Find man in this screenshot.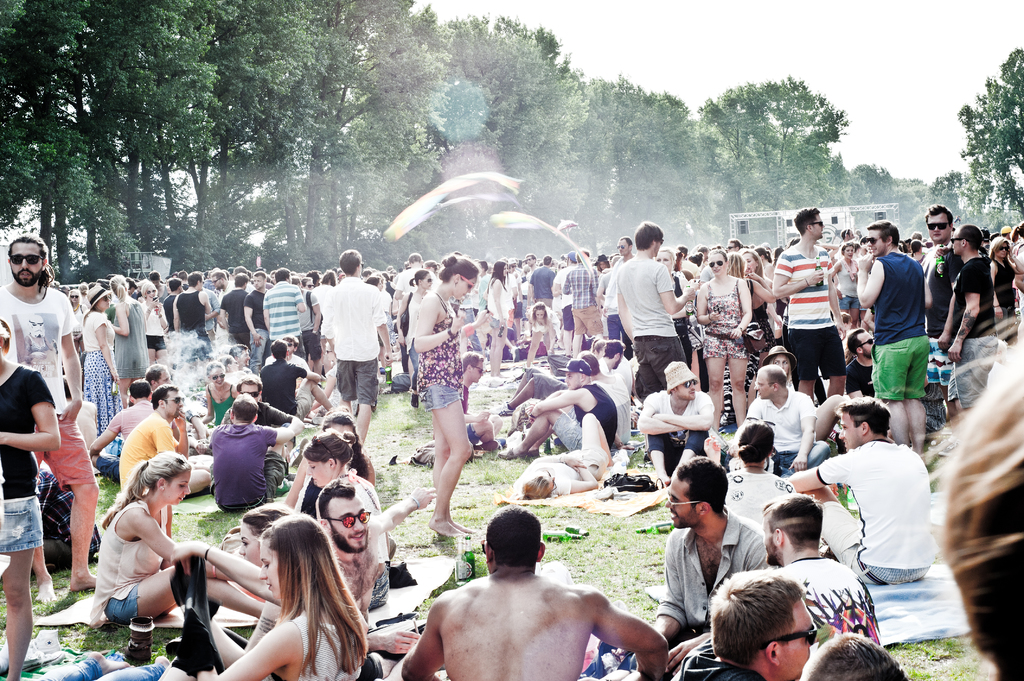
The bounding box for man is bbox=(321, 246, 396, 444).
